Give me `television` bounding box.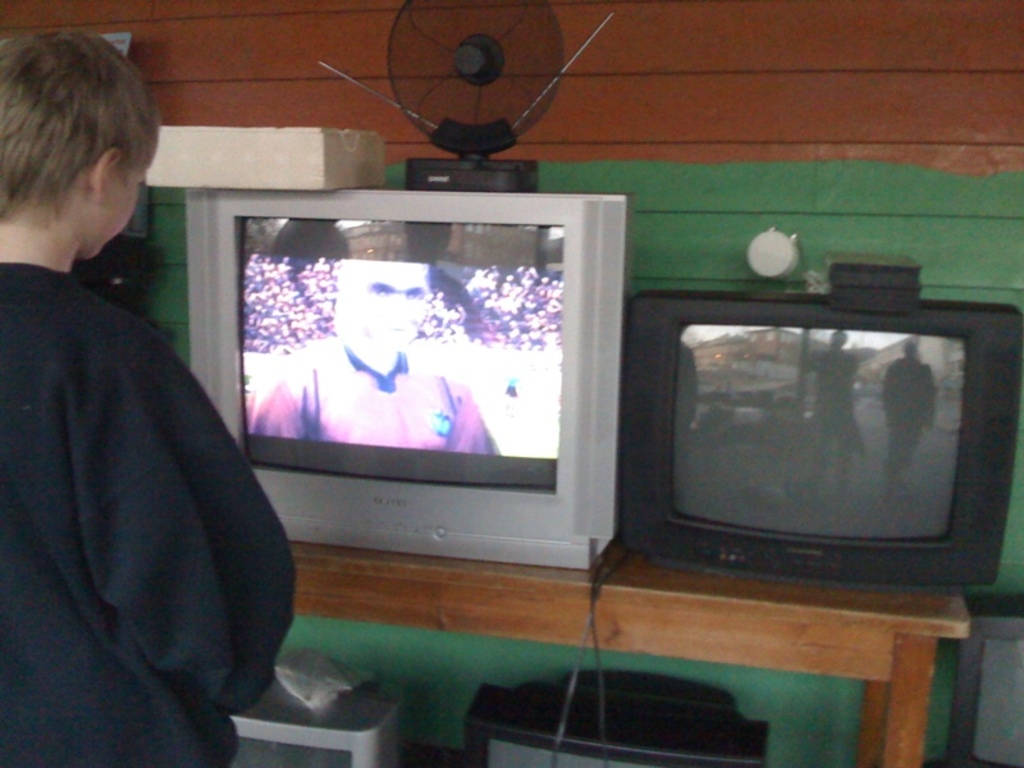
184, 188, 623, 573.
